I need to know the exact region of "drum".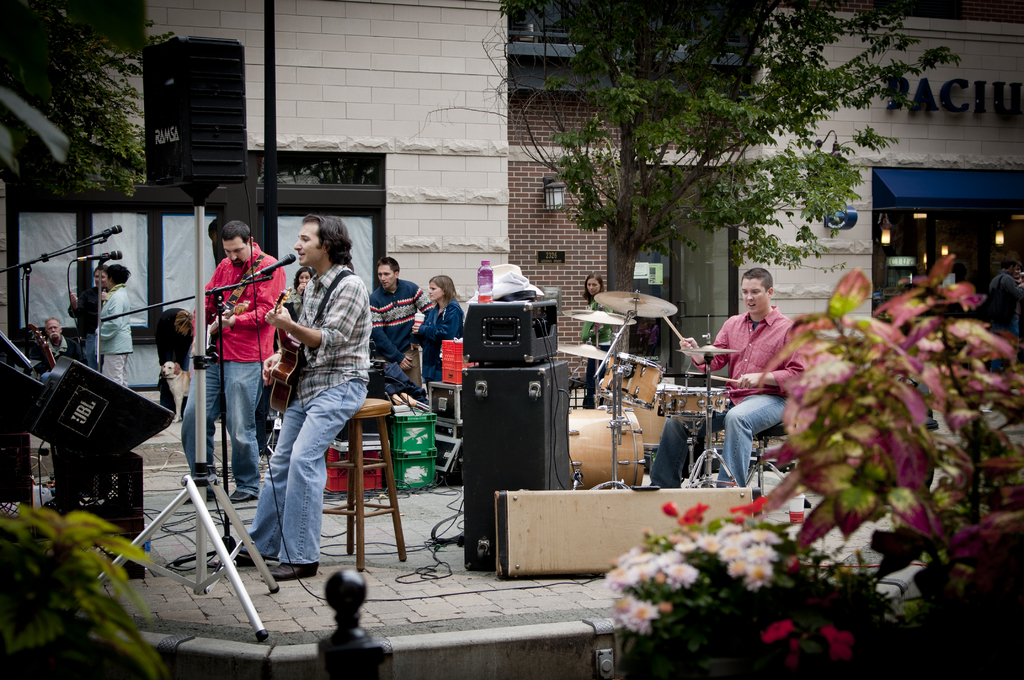
Region: bbox(661, 378, 740, 424).
